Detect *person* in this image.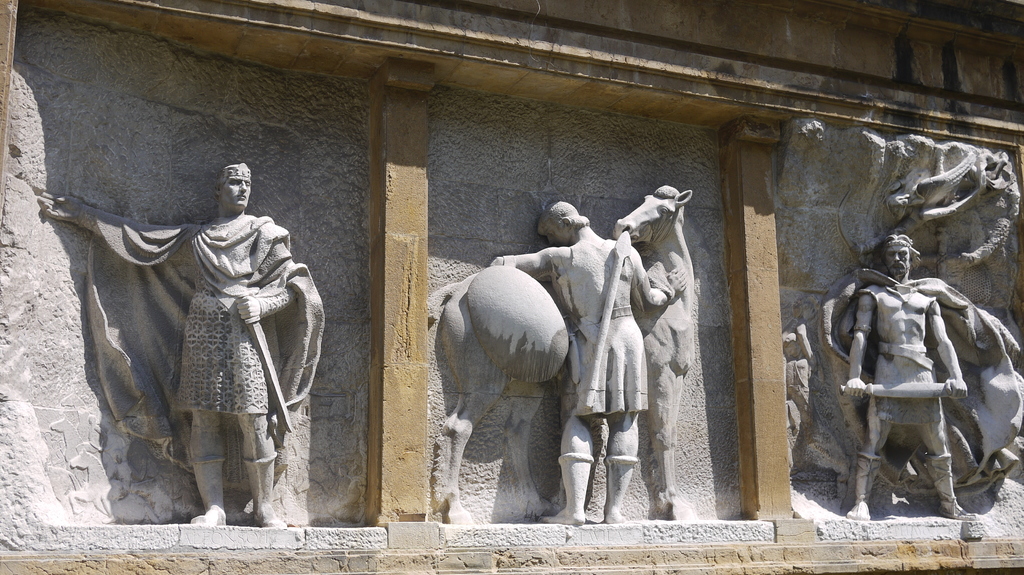
Detection: l=488, t=196, r=687, b=526.
